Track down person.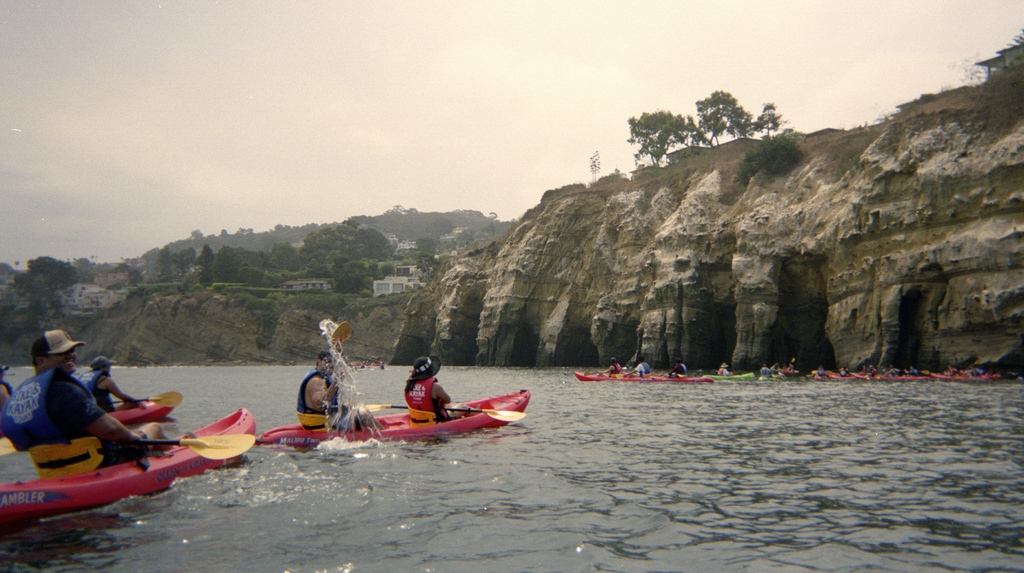
Tracked to BBox(668, 363, 689, 374).
